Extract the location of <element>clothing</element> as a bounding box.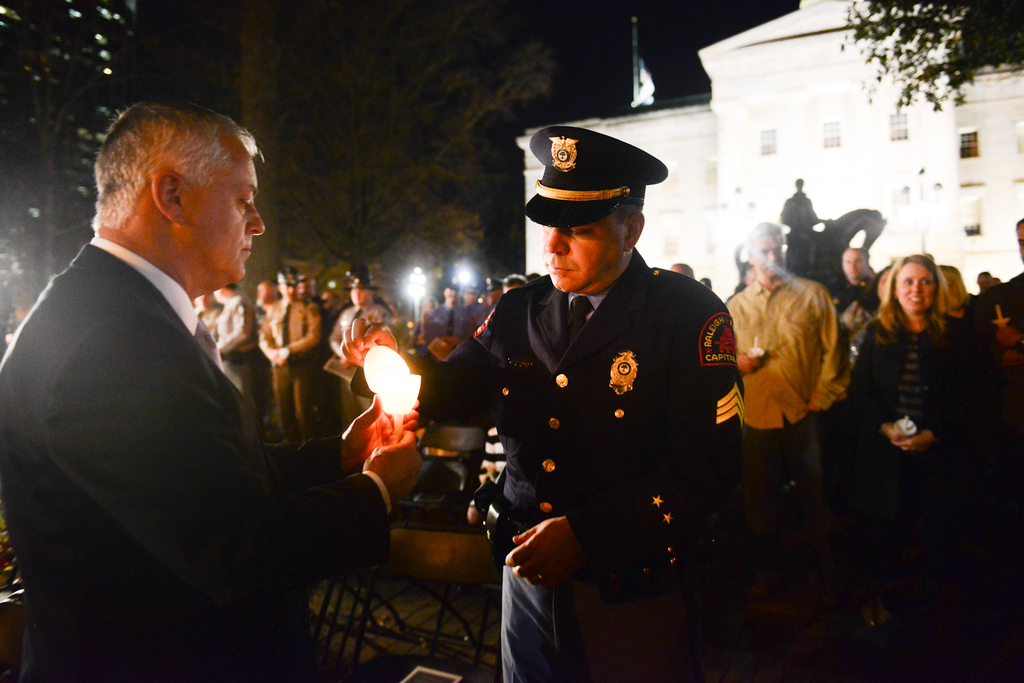
bbox=[323, 295, 387, 425].
